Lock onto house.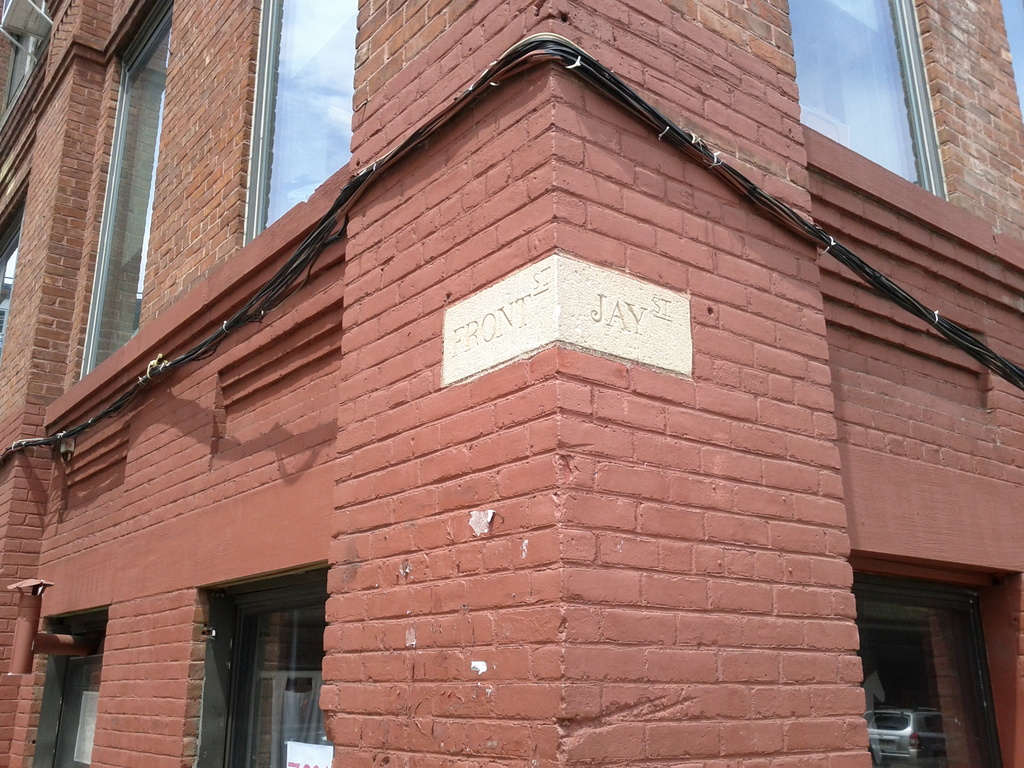
Locked: BBox(4, 0, 1023, 767).
